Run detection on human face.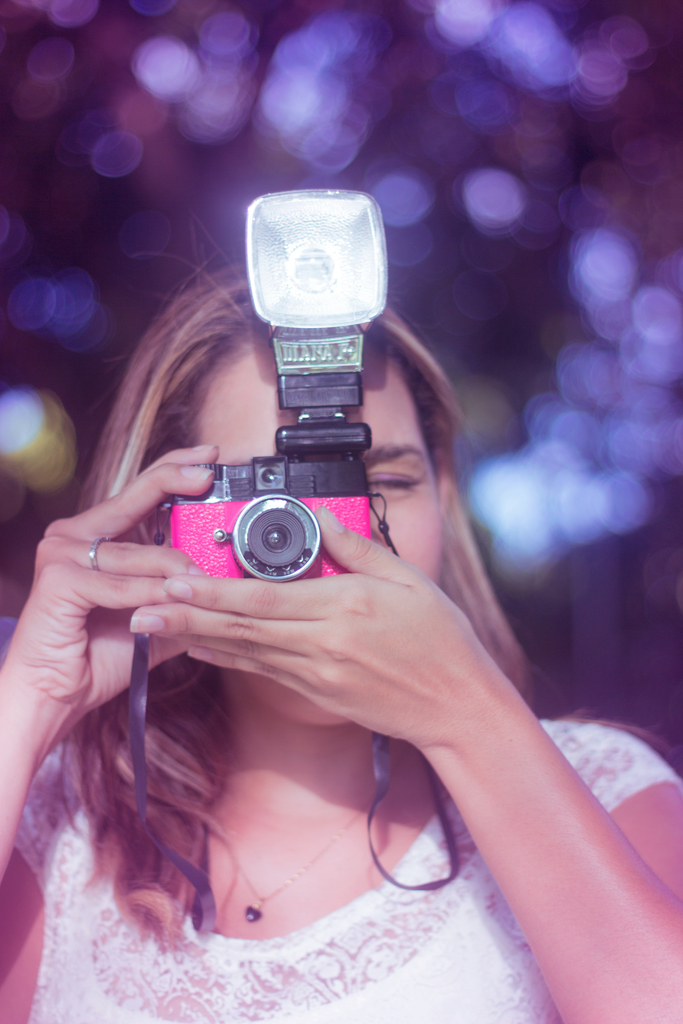
Result: bbox=[176, 344, 451, 714].
